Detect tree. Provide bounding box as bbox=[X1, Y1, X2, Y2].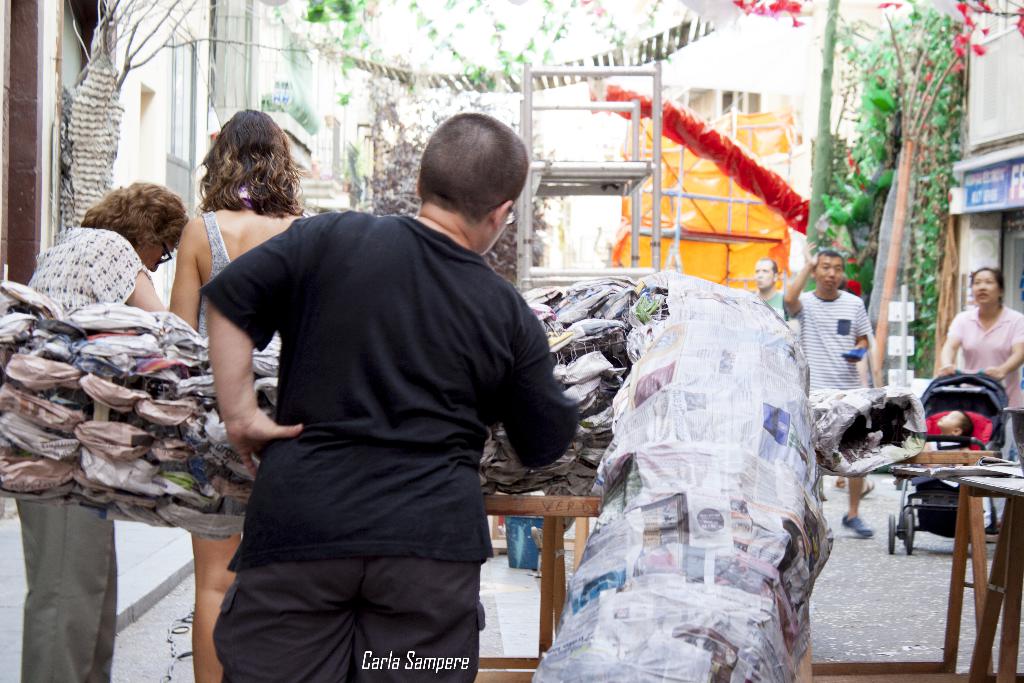
bbox=[367, 77, 556, 282].
